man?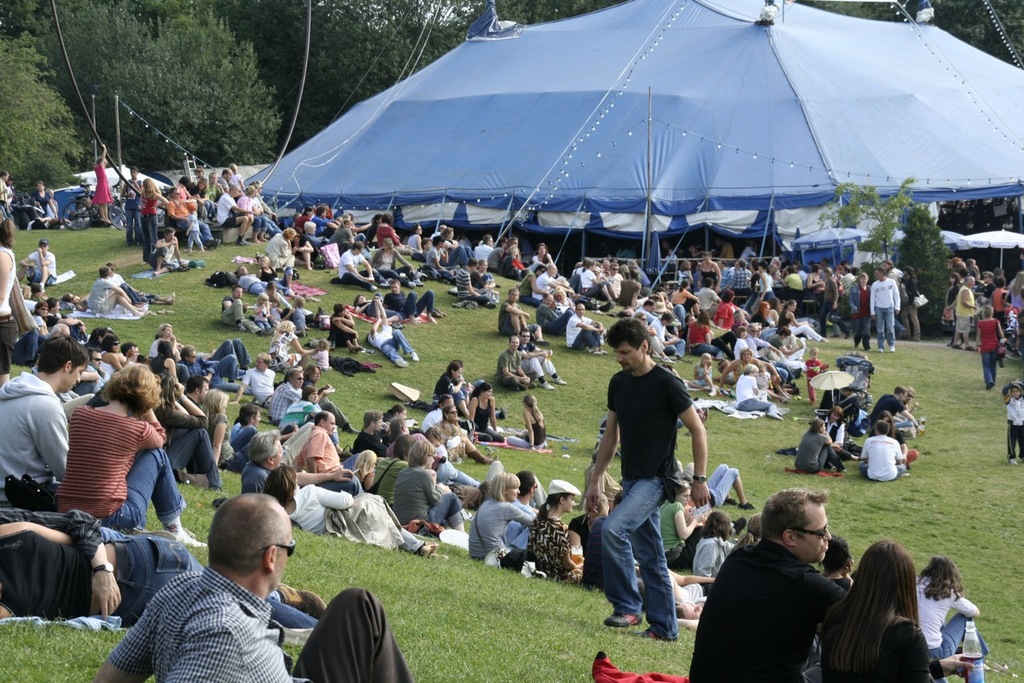
x1=419, y1=238, x2=471, y2=267
